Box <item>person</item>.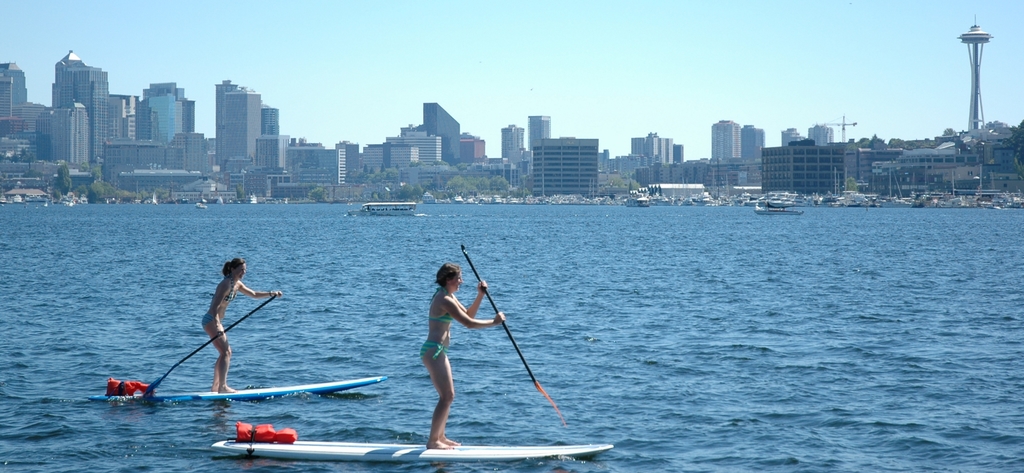
crop(413, 239, 488, 436).
